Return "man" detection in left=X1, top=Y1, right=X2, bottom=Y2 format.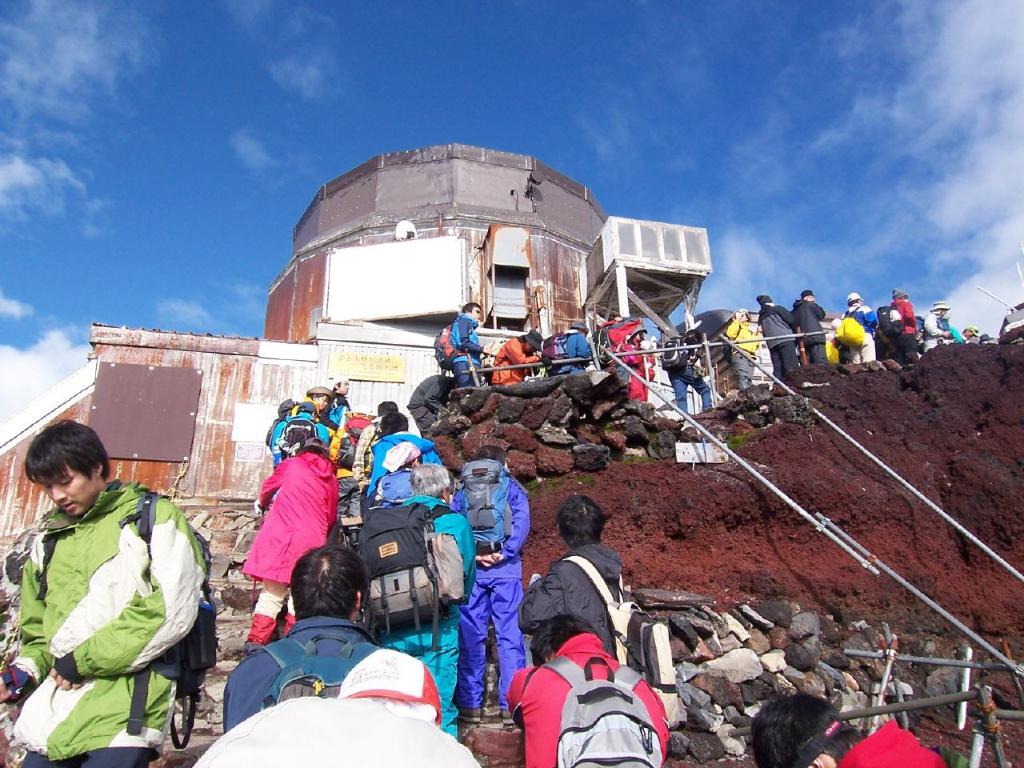
left=514, top=489, right=635, bottom=660.
